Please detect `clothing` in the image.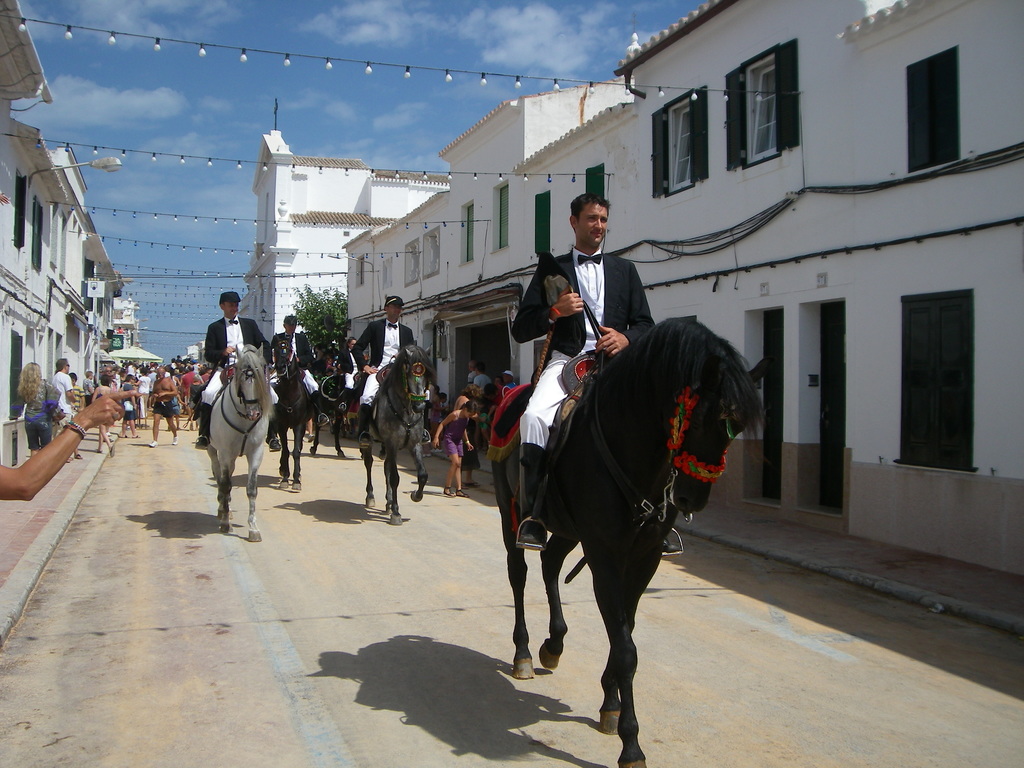
crop(334, 344, 362, 412).
